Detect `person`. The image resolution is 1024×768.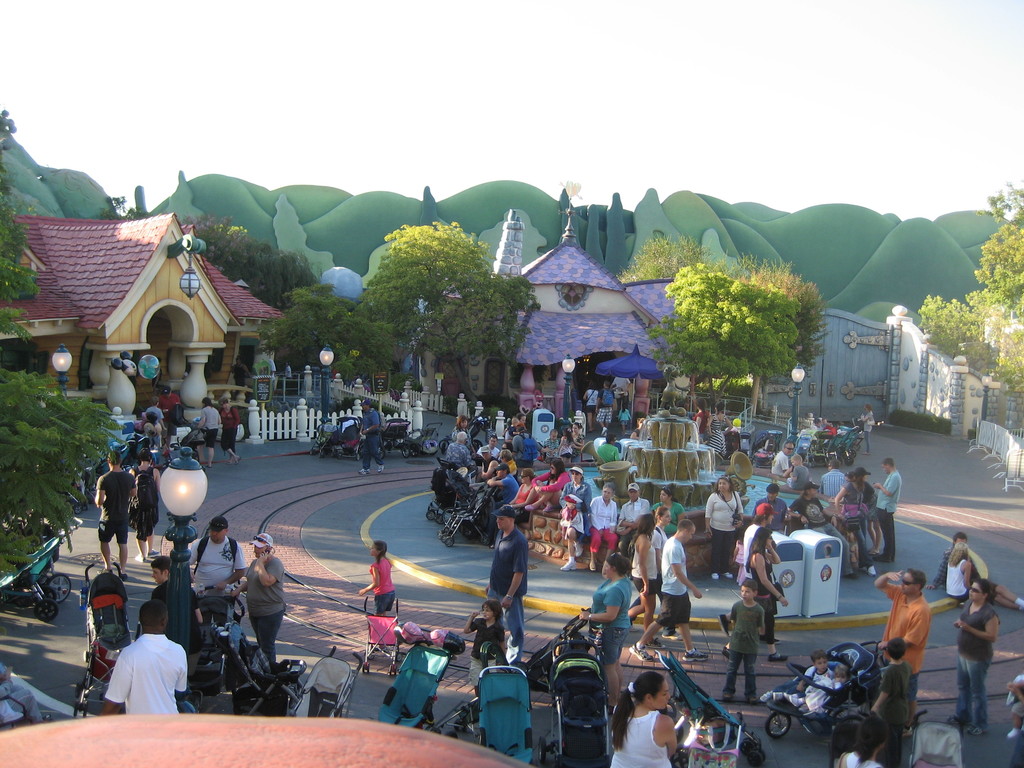
874/454/903/569.
